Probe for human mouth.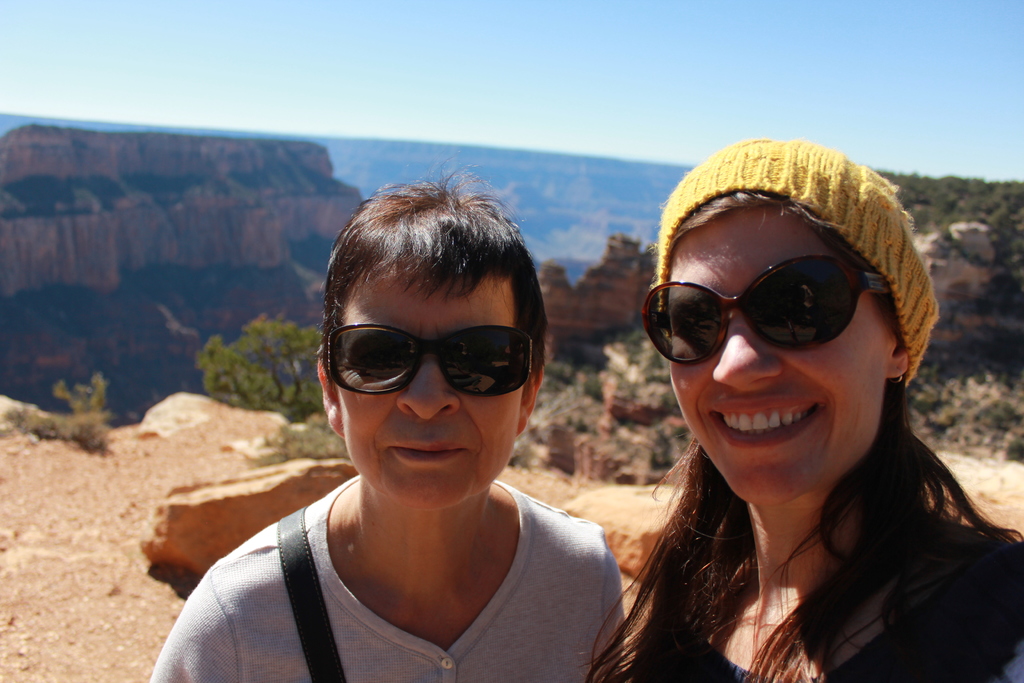
Probe result: <region>386, 440, 463, 464</region>.
